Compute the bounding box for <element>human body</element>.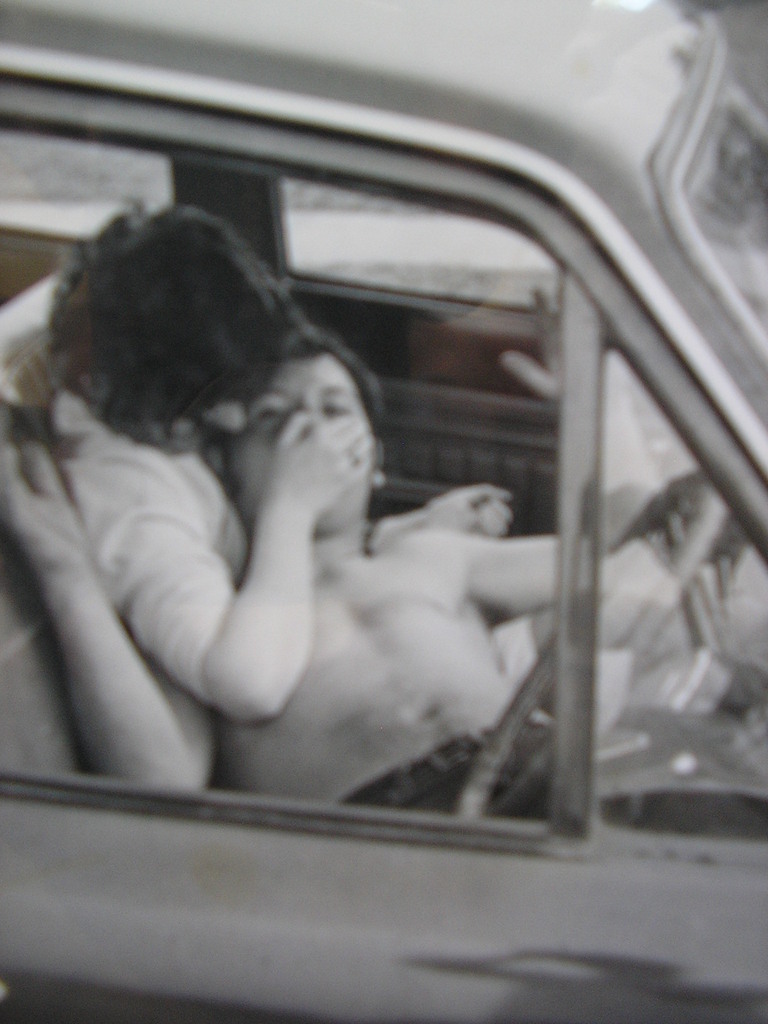
select_region(41, 201, 568, 722).
